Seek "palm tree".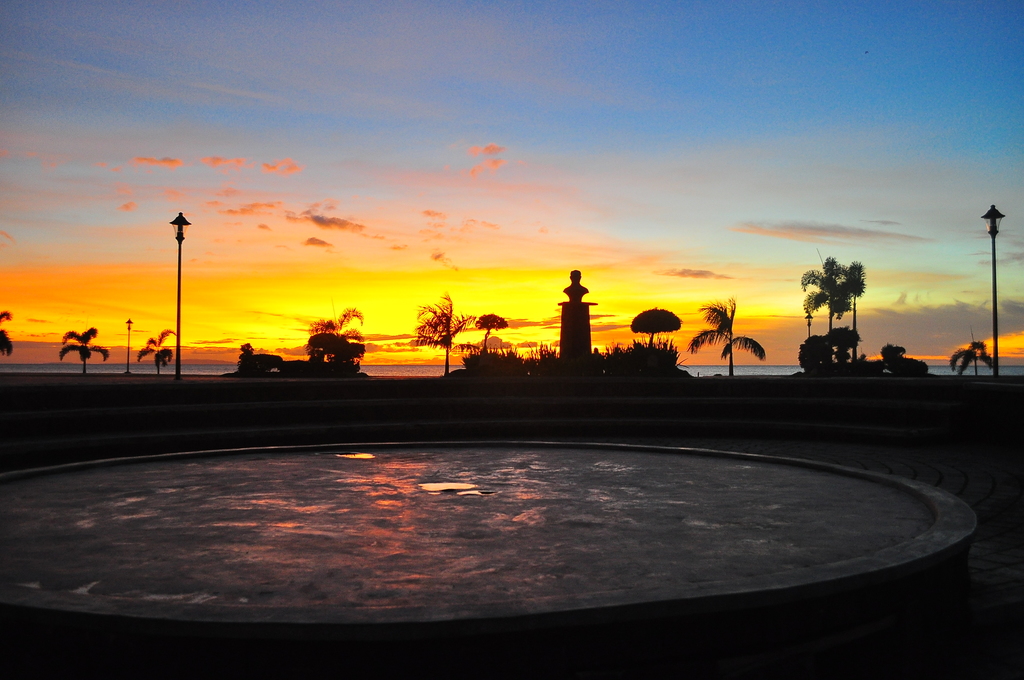
(707,305,766,382).
